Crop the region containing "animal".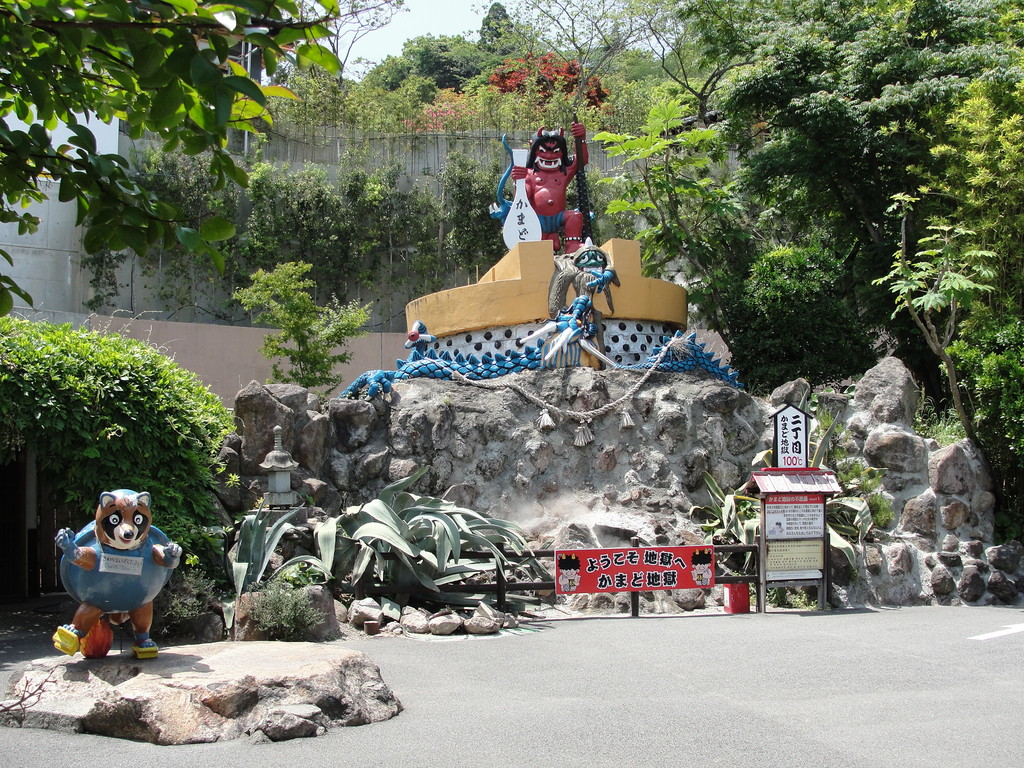
Crop region: pyautogui.locateOnScreen(56, 483, 184, 659).
